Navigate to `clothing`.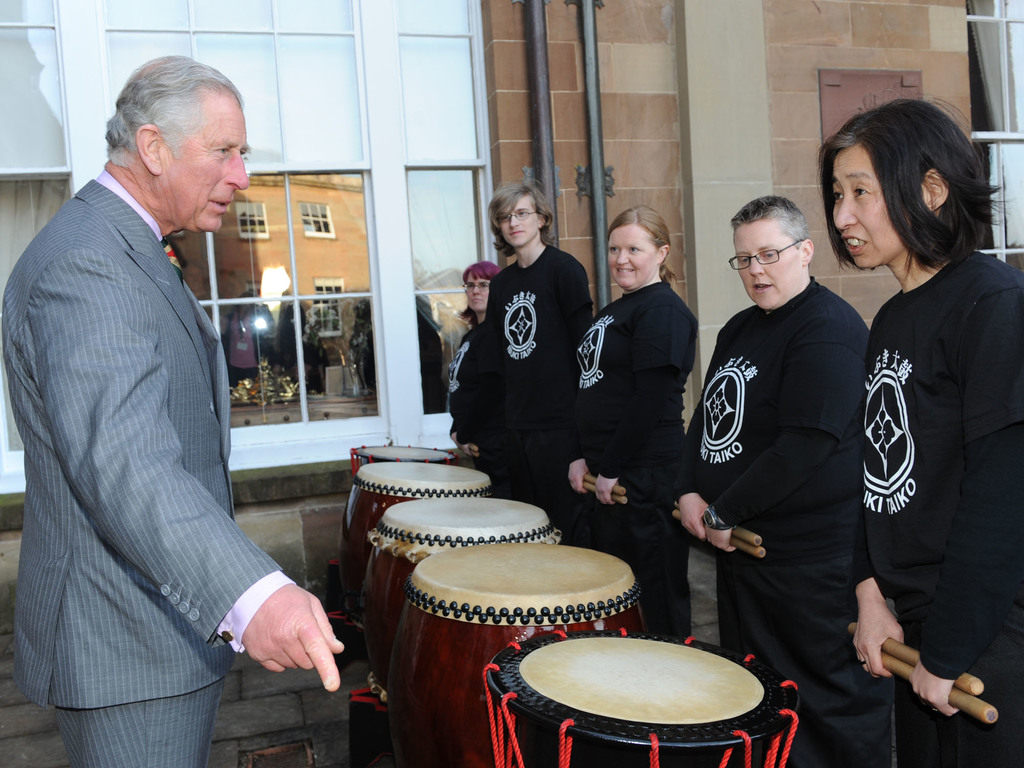
Navigation target: [852,191,1012,720].
